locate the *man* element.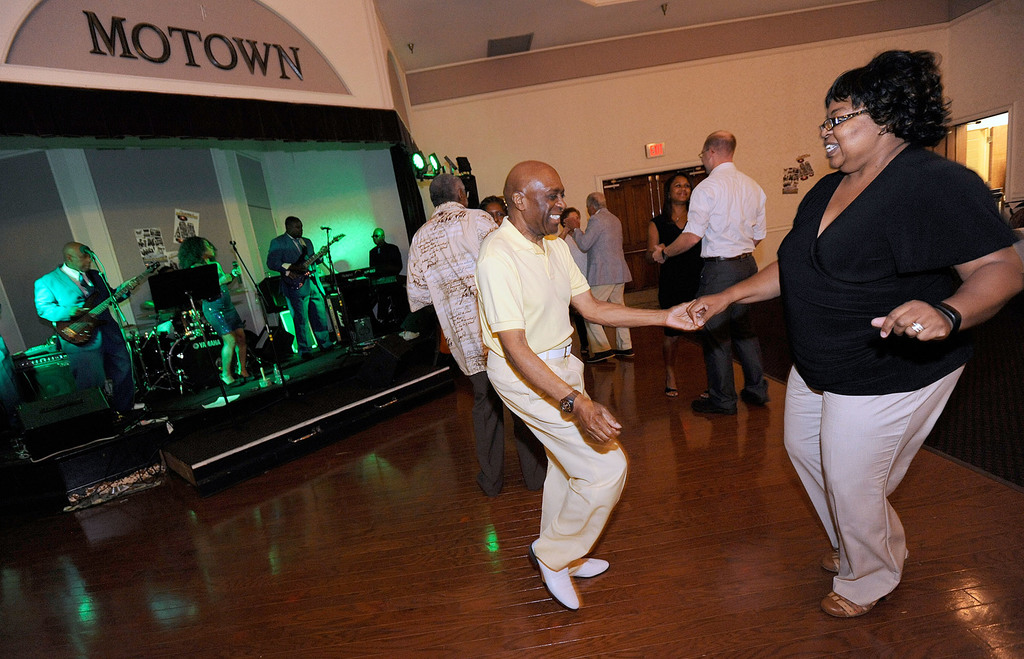
Element bbox: x1=654, y1=129, x2=767, y2=422.
